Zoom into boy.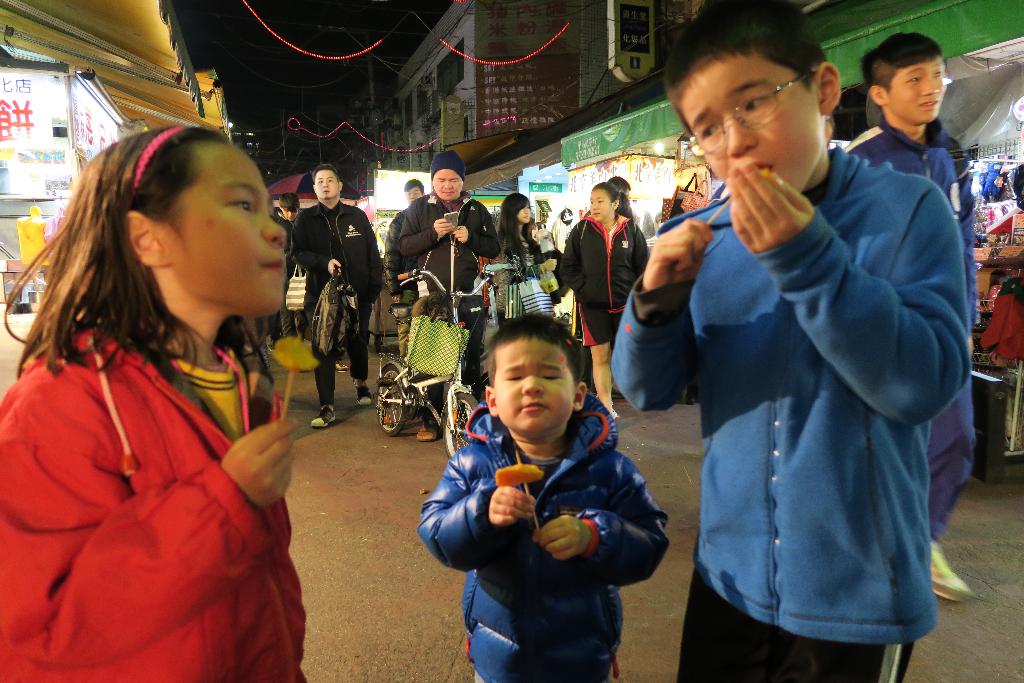
Zoom target: [left=422, top=301, right=670, bottom=652].
